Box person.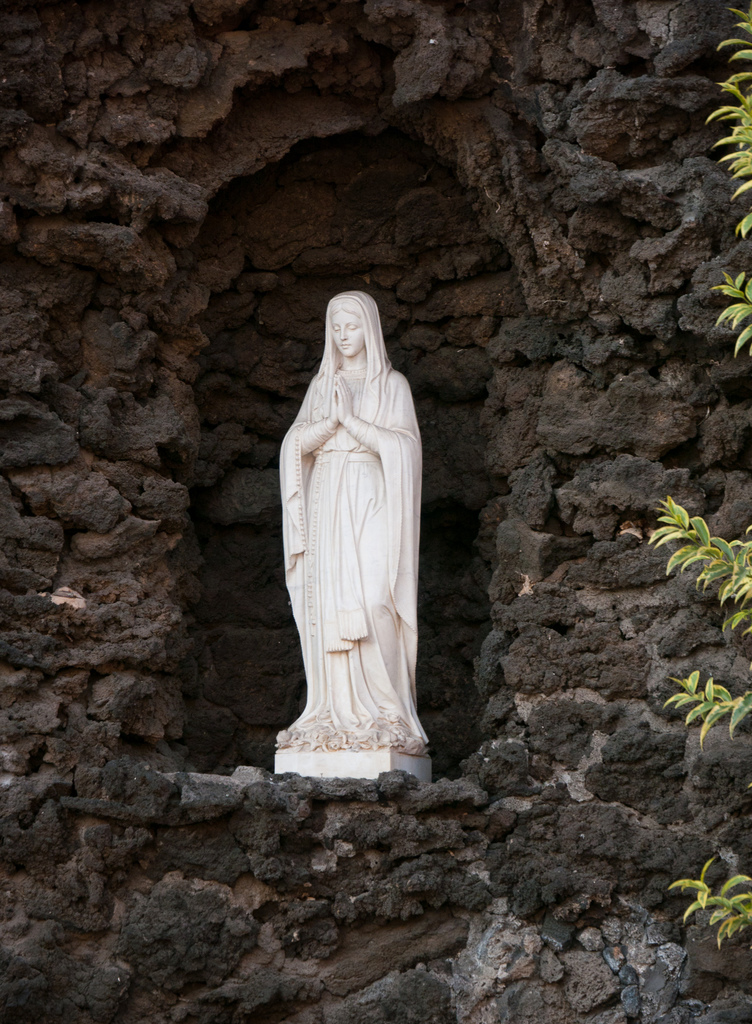
Rect(276, 297, 427, 753).
